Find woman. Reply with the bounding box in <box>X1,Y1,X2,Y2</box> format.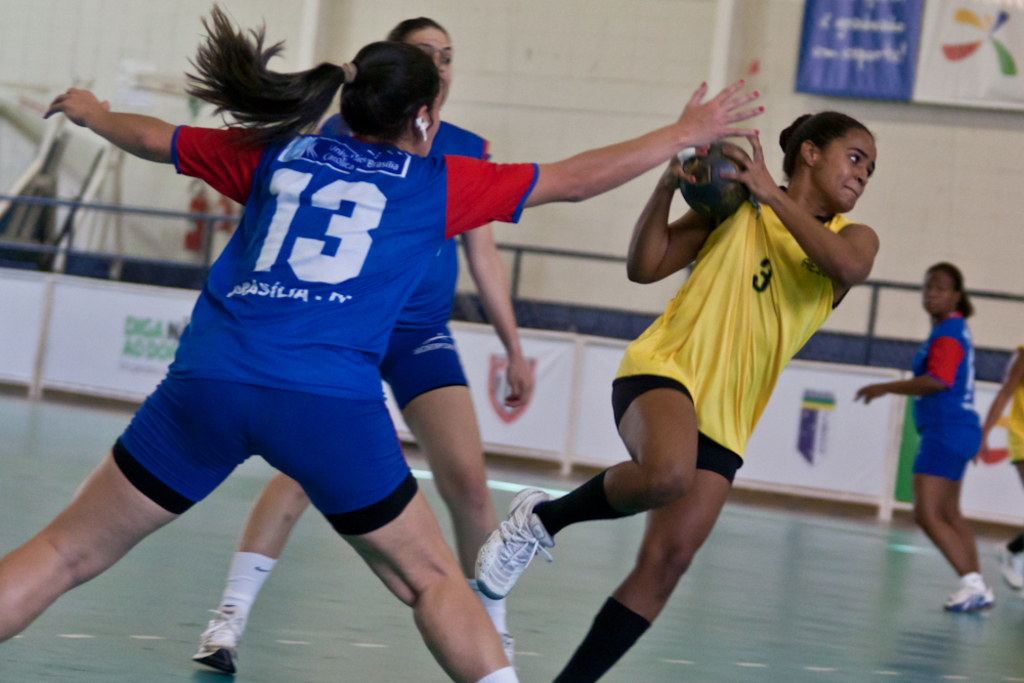
<box>973,349,1023,589</box>.
